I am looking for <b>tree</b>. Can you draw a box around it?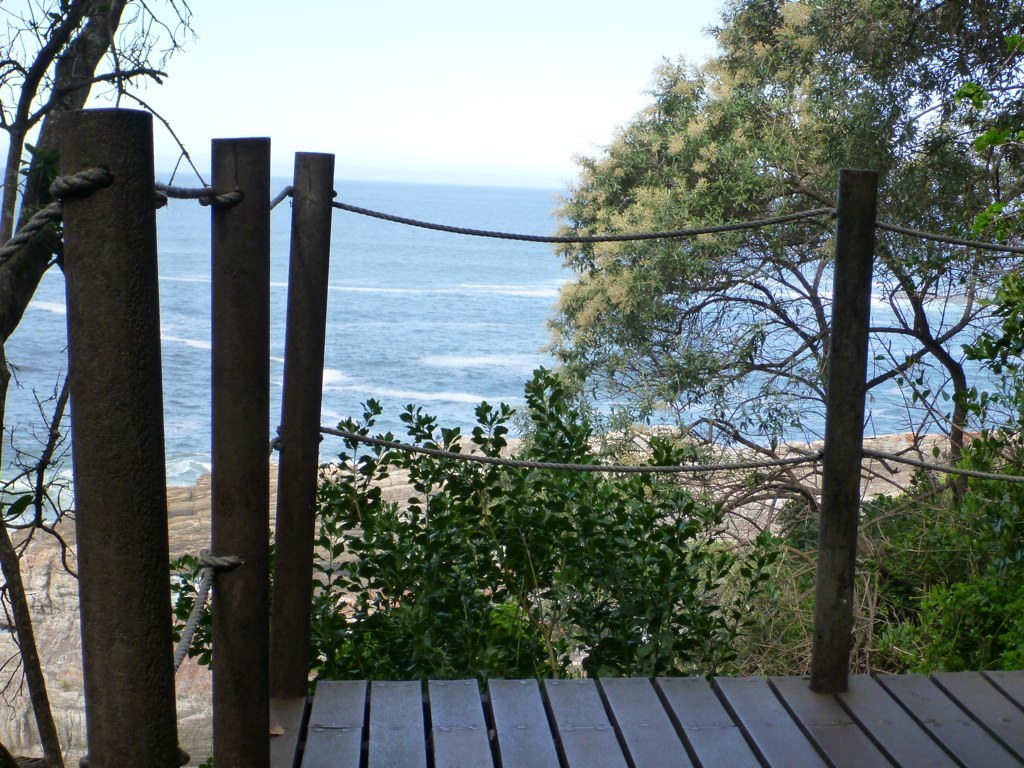
Sure, the bounding box is {"left": 168, "top": 371, "right": 784, "bottom": 687}.
